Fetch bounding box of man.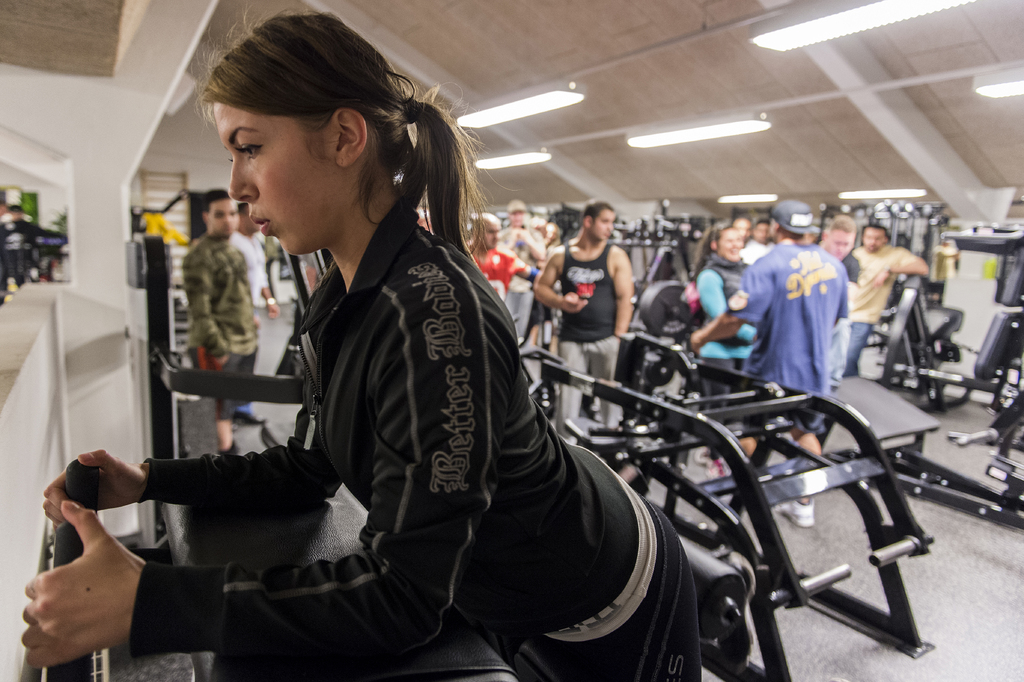
Bbox: select_region(730, 218, 754, 245).
